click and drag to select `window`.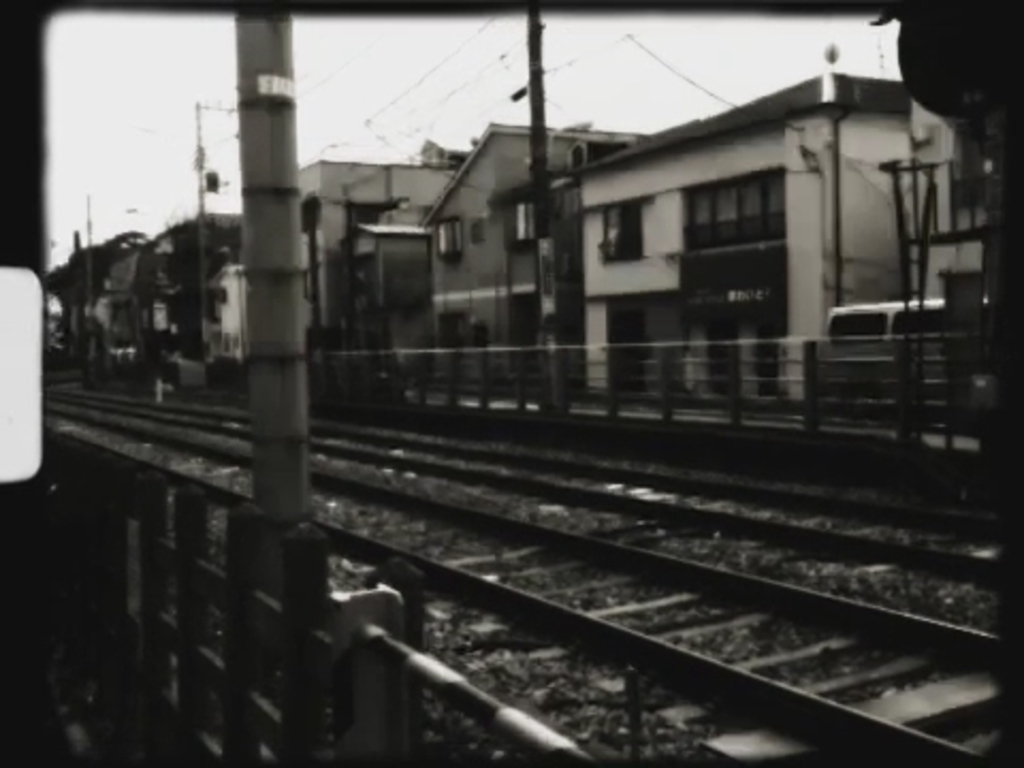
Selection: 437:218:465:258.
